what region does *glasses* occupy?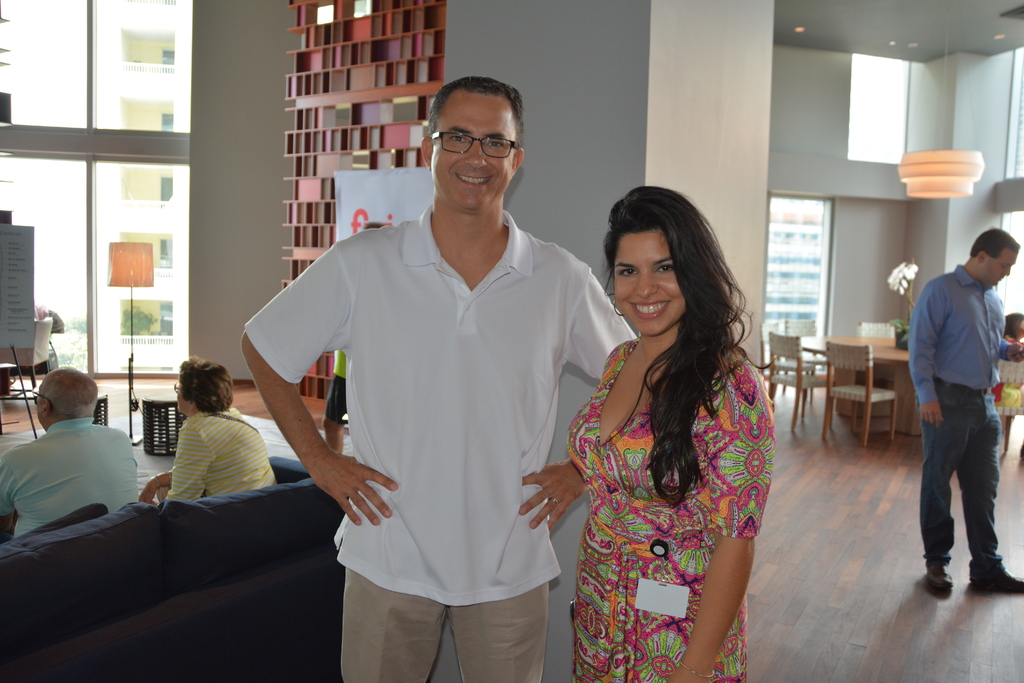
x1=30 y1=386 x2=54 y2=414.
